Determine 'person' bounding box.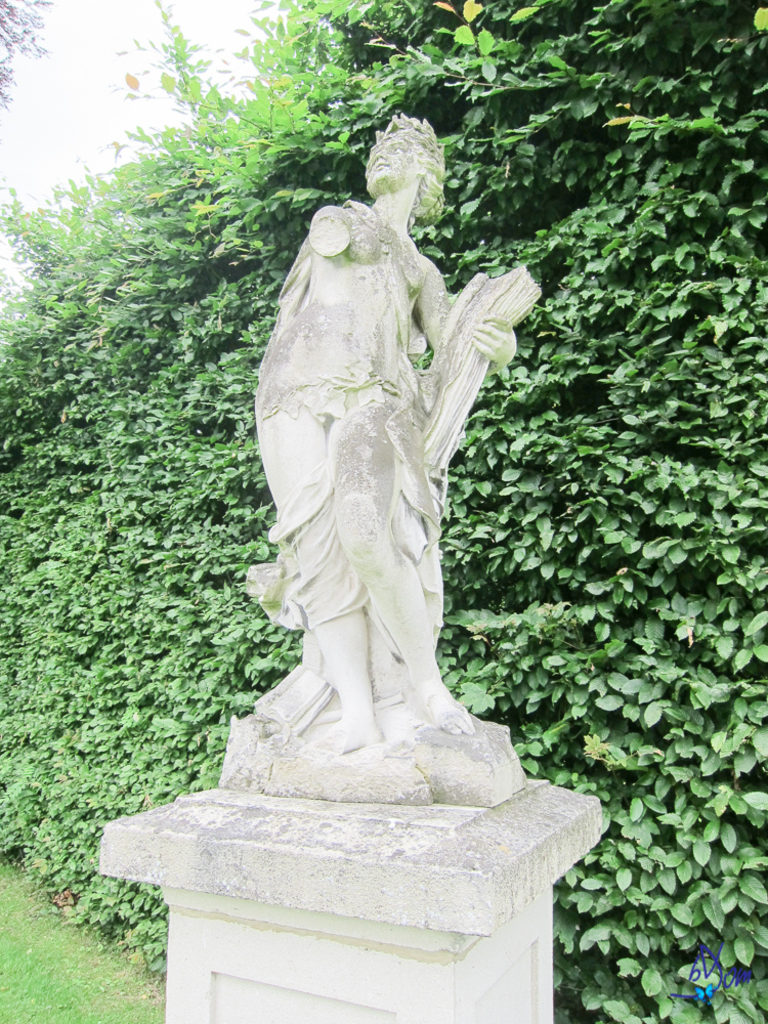
Determined: [left=254, top=117, right=537, bottom=775].
